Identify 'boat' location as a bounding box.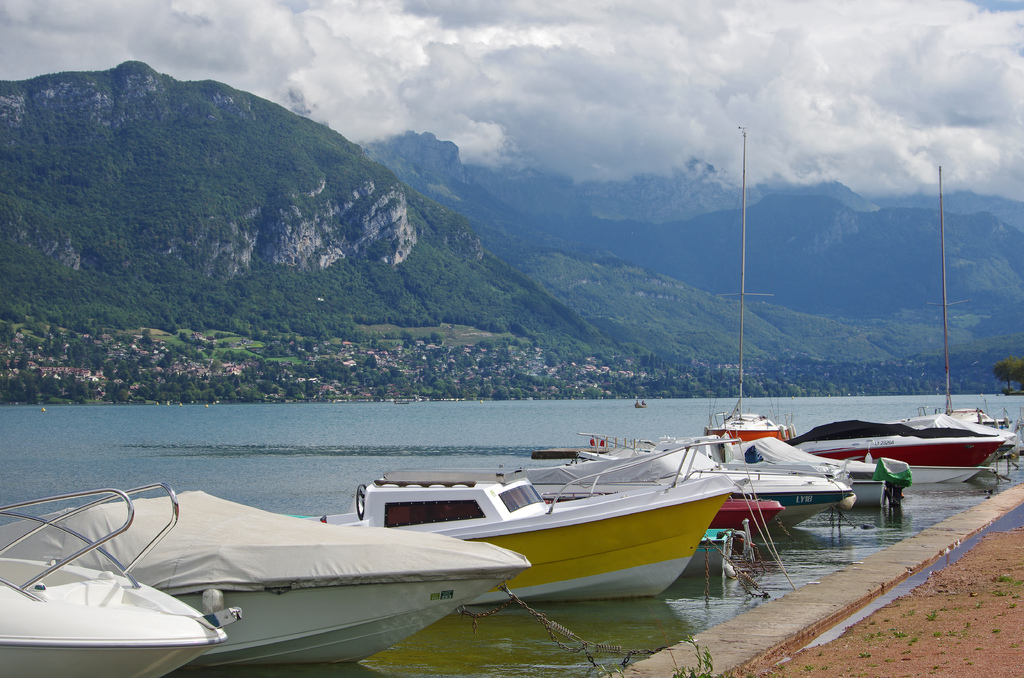
<box>933,162,1016,436</box>.
